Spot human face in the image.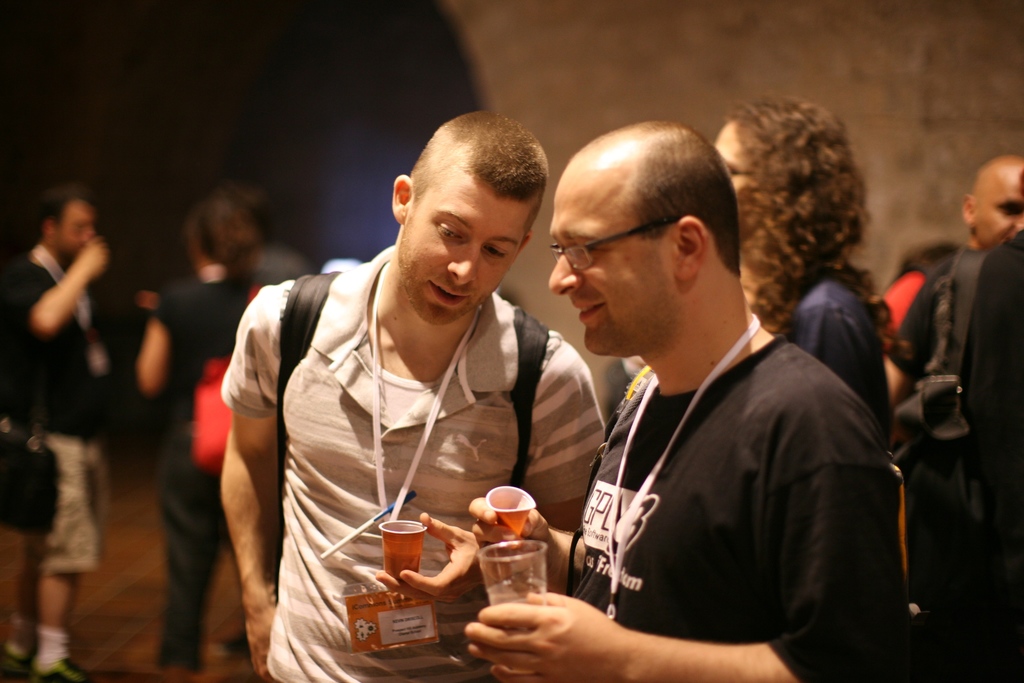
human face found at [396,172,535,328].
